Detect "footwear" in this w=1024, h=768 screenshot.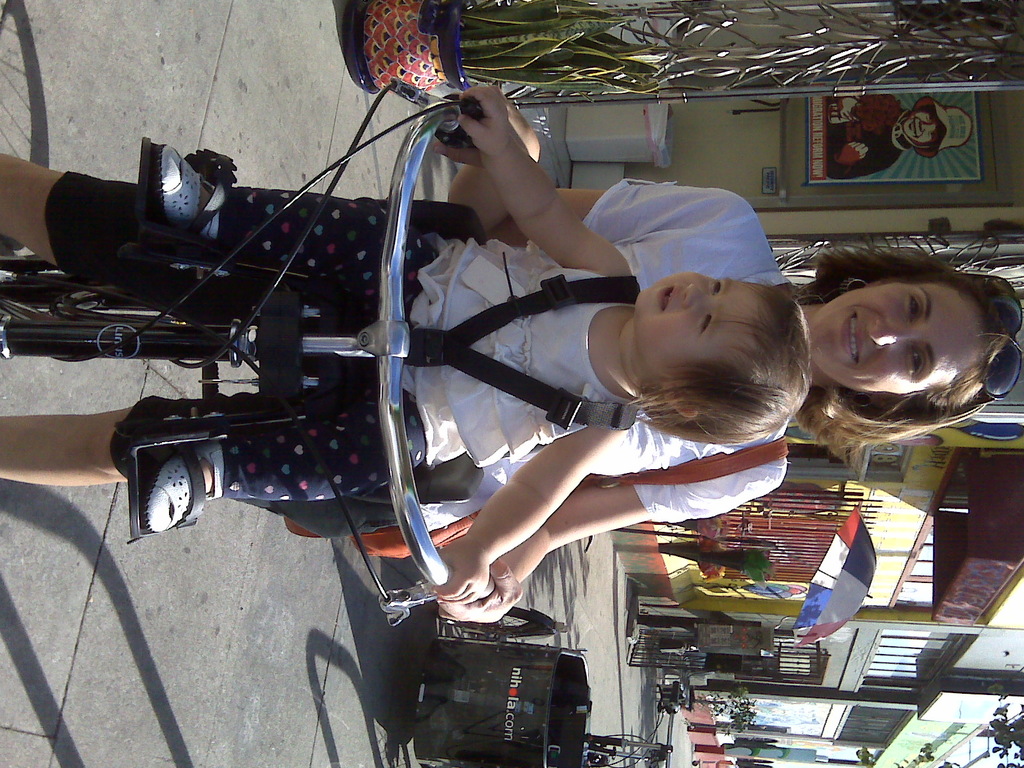
Detection: detection(138, 135, 227, 246).
